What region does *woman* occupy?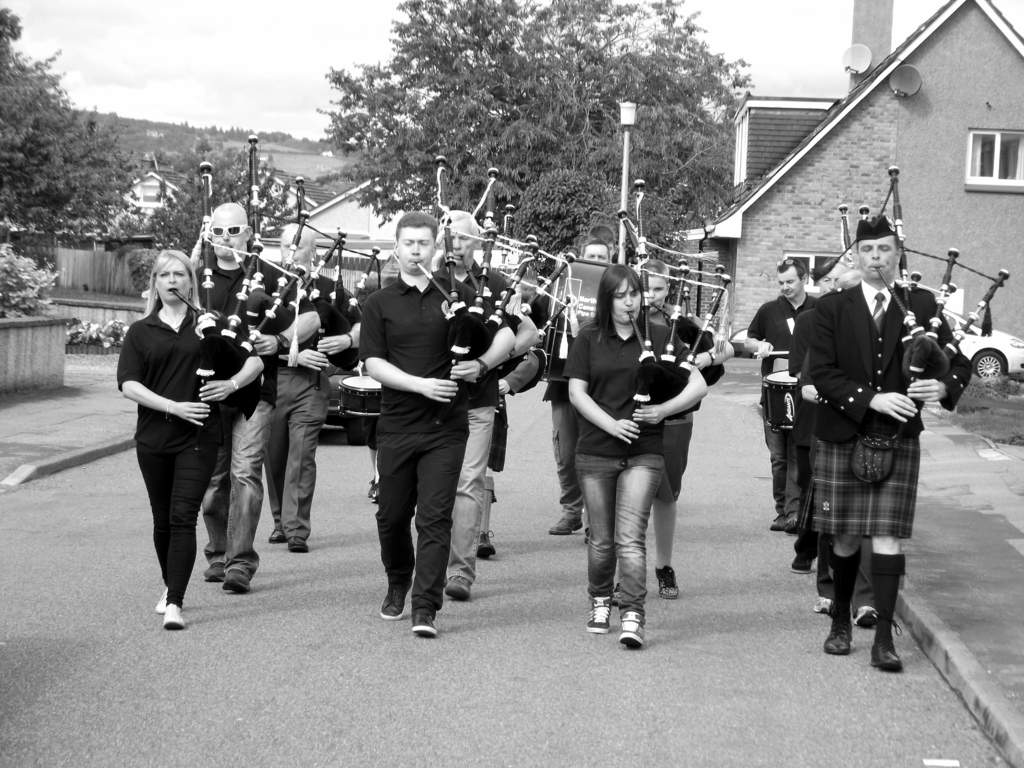
rect(550, 248, 712, 649).
